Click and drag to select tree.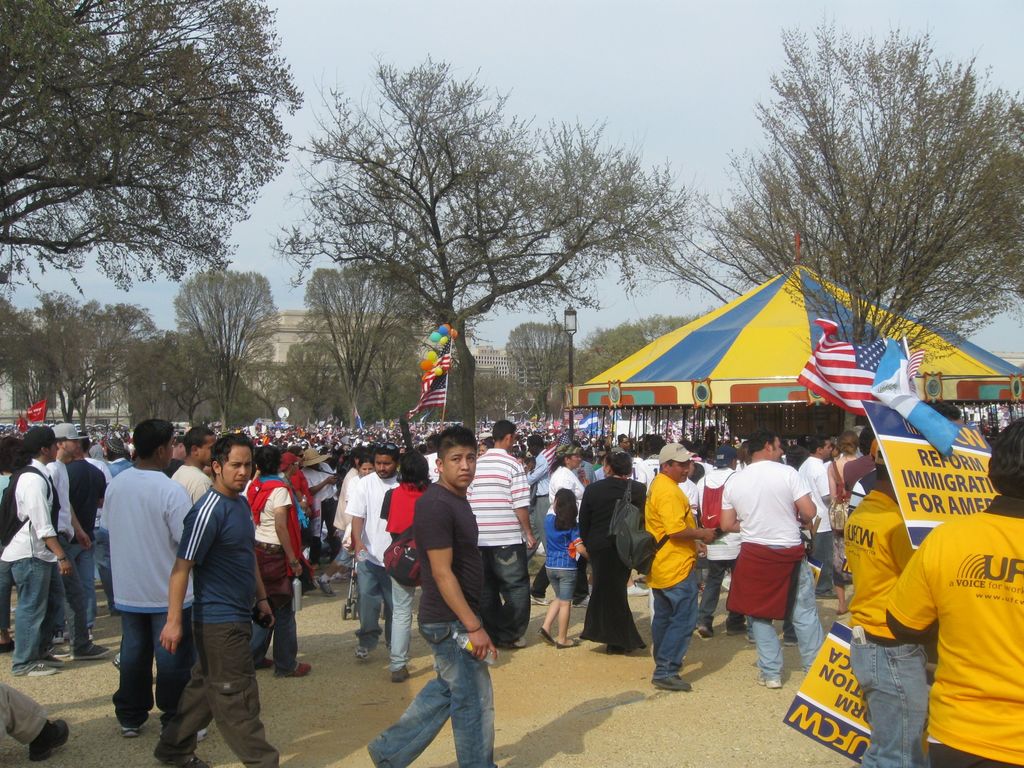
Selection: 349 323 425 435.
